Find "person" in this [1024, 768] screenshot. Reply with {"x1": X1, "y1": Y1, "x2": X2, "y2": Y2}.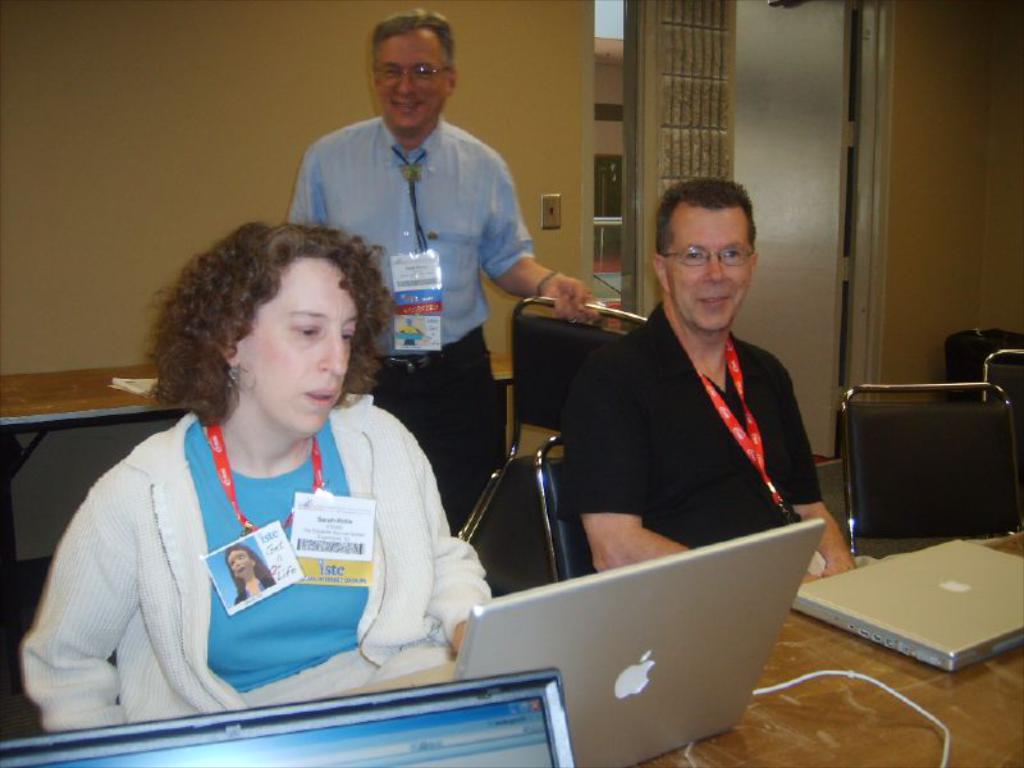
{"x1": 285, "y1": 10, "x2": 617, "y2": 532}.
